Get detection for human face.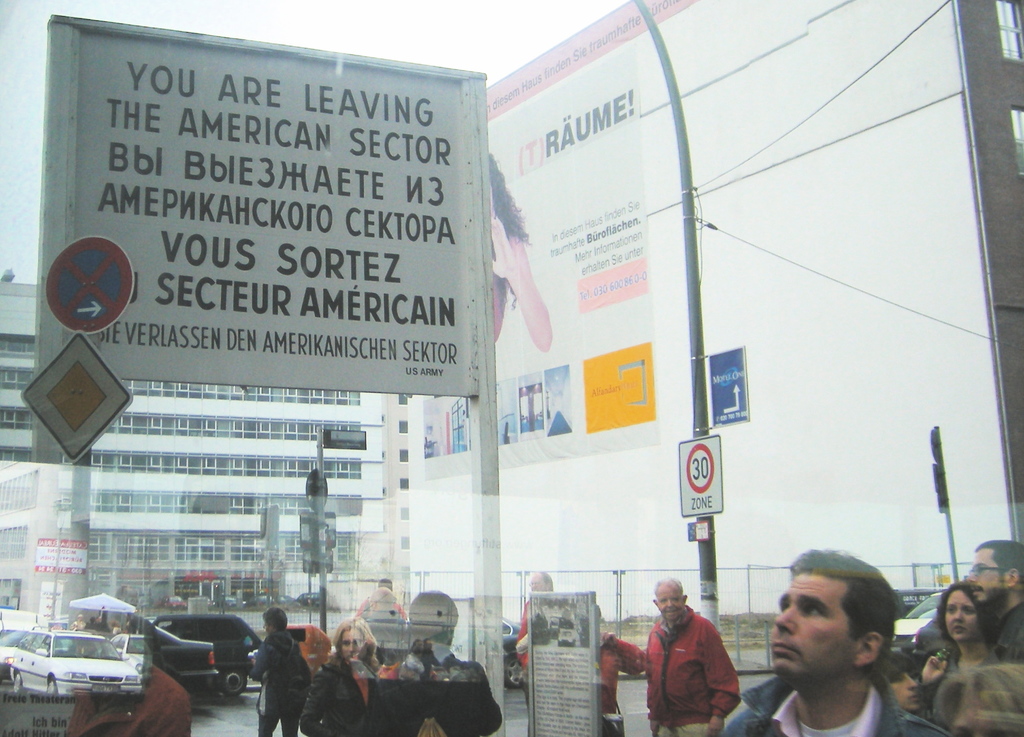
Detection: [531,572,547,594].
